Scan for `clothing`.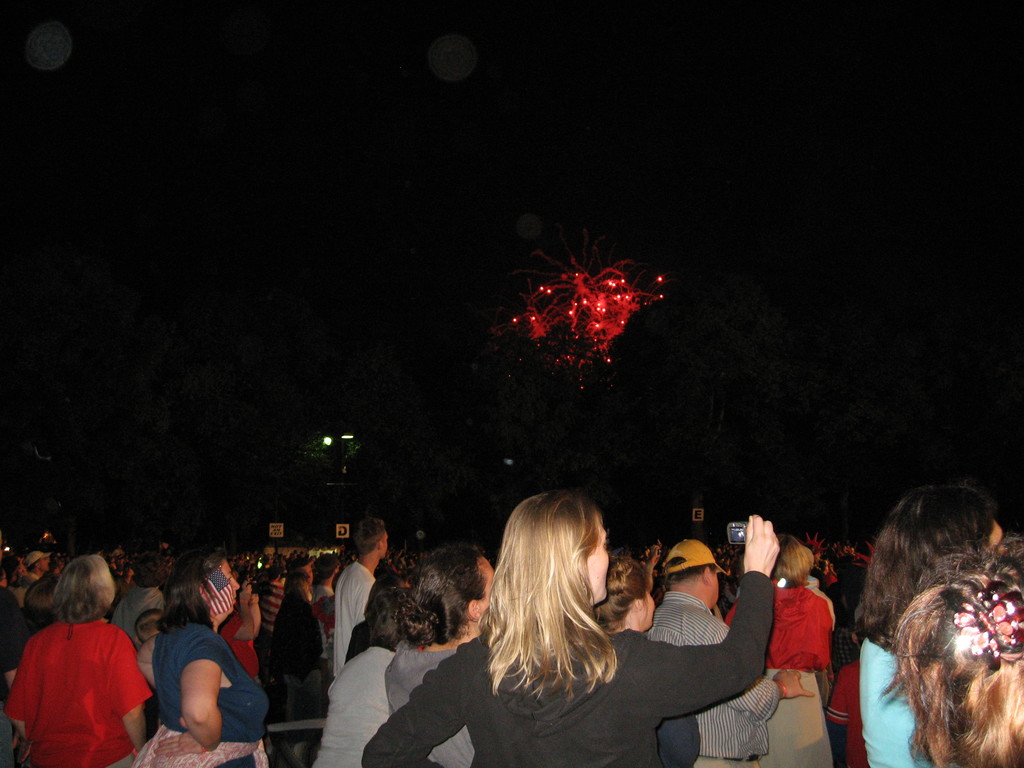
Scan result: (358,572,771,767).
